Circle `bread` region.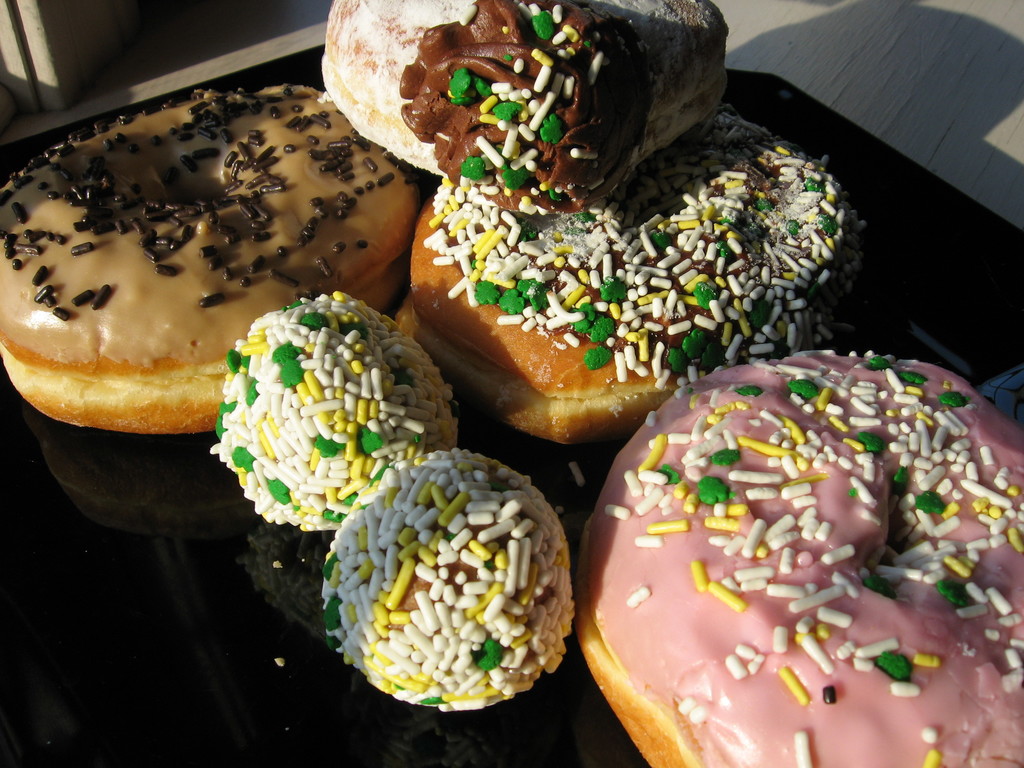
Region: left=581, top=343, right=1023, bottom=767.
